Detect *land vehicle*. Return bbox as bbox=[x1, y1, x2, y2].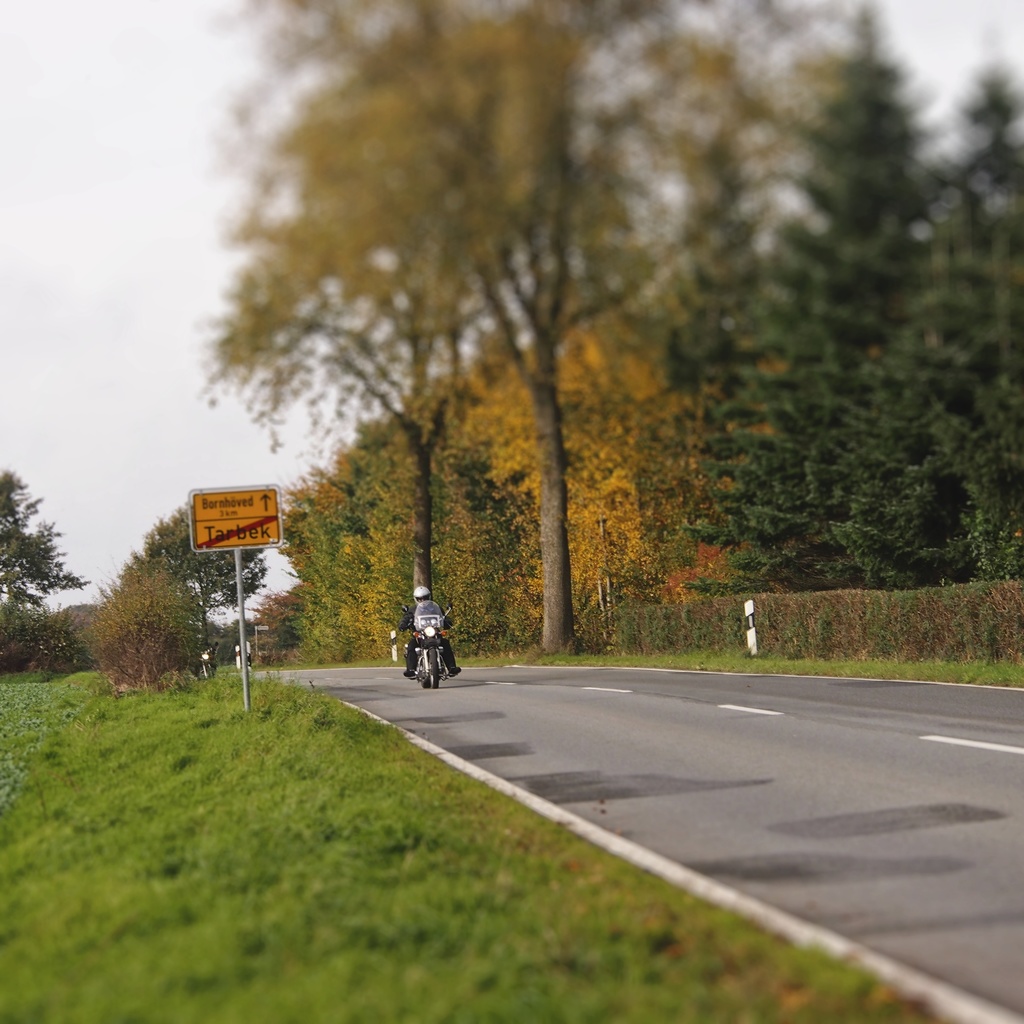
bbox=[403, 598, 454, 689].
